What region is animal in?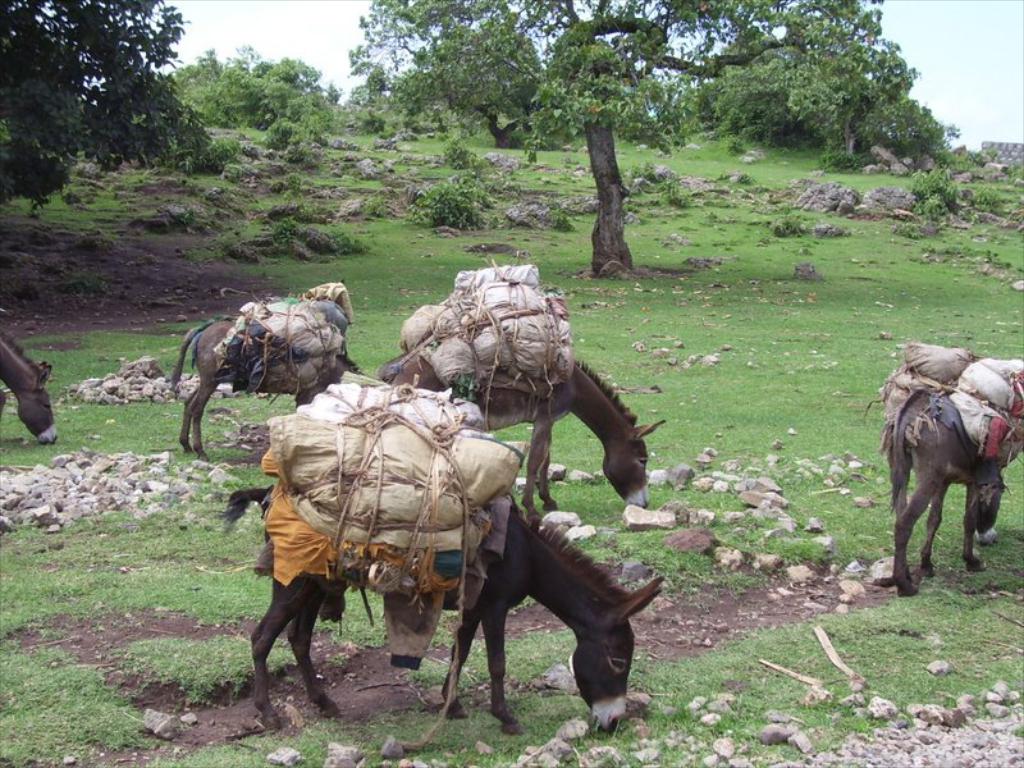
<region>225, 483, 663, 733</region>.
